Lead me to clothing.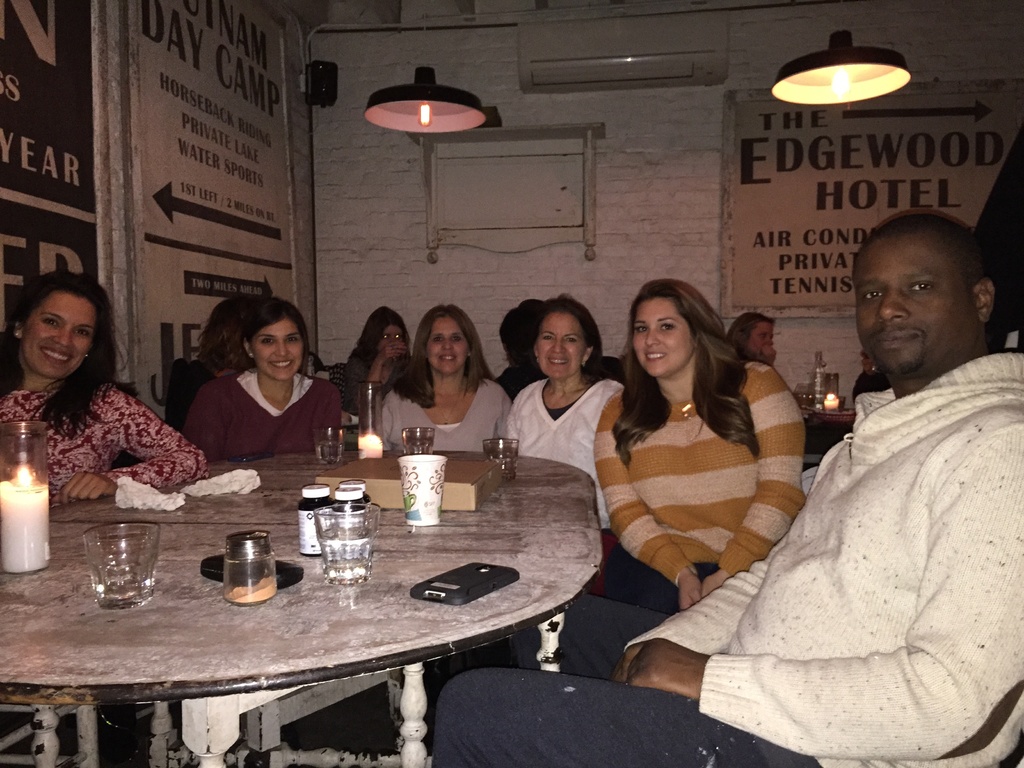
Lead to select_region(383, 381, 509, 454).
